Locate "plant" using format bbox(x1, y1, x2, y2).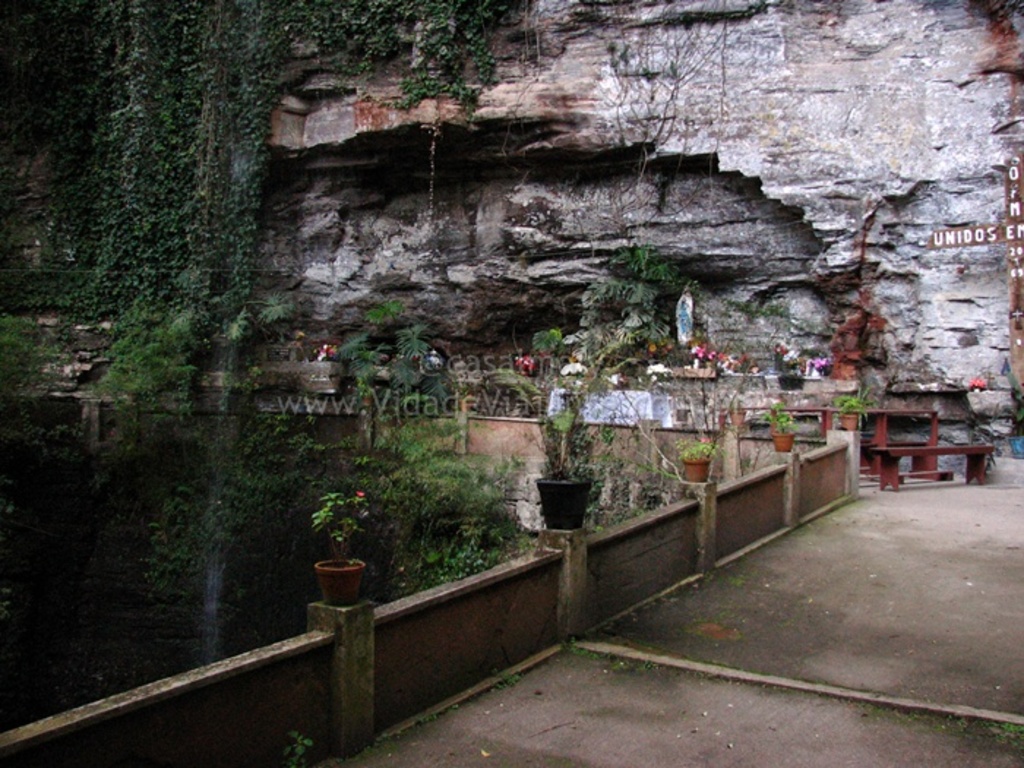
bbox(756, 399, 796, 434).
